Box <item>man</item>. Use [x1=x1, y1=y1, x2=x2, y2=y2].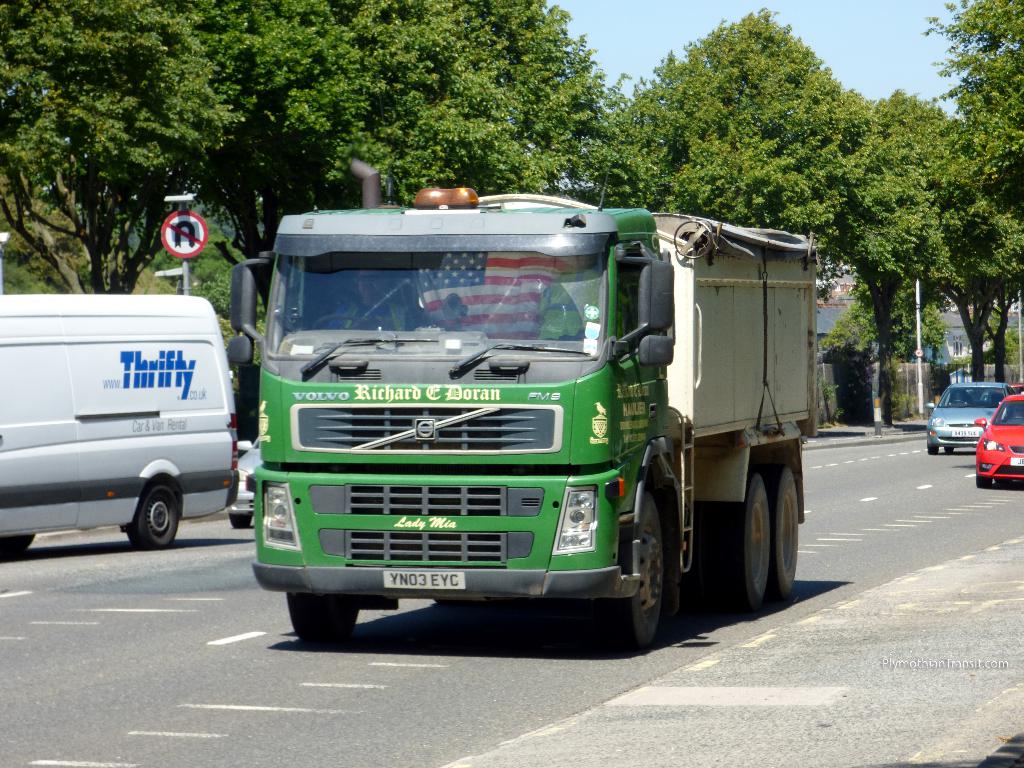
[x1=325, y1=262, x2=419, y2=333].
